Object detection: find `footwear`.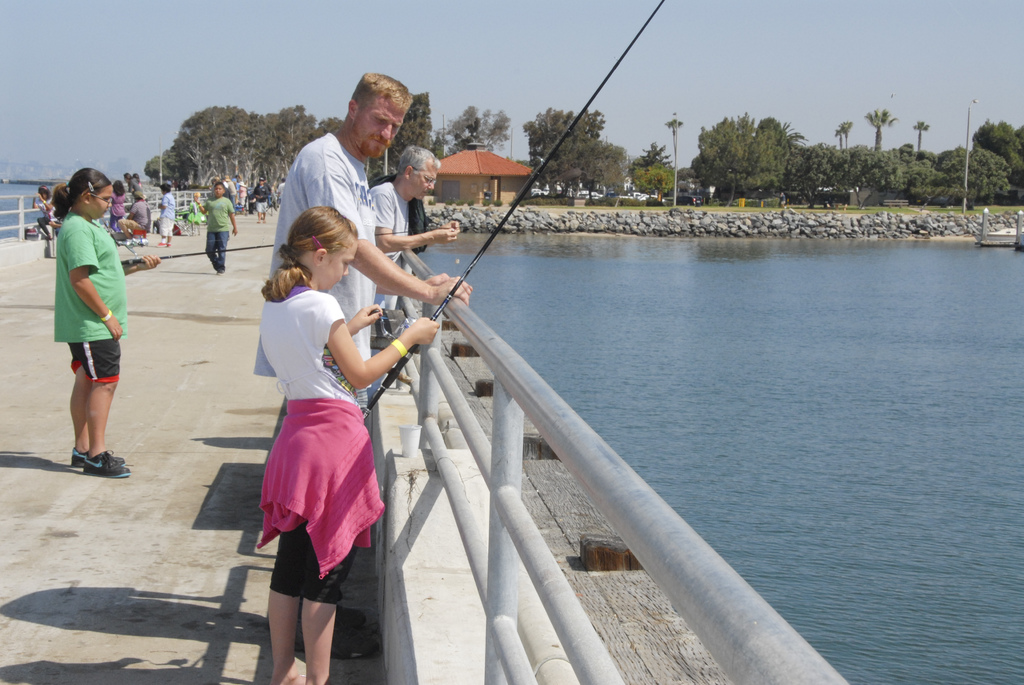
[78,452,132,482].
